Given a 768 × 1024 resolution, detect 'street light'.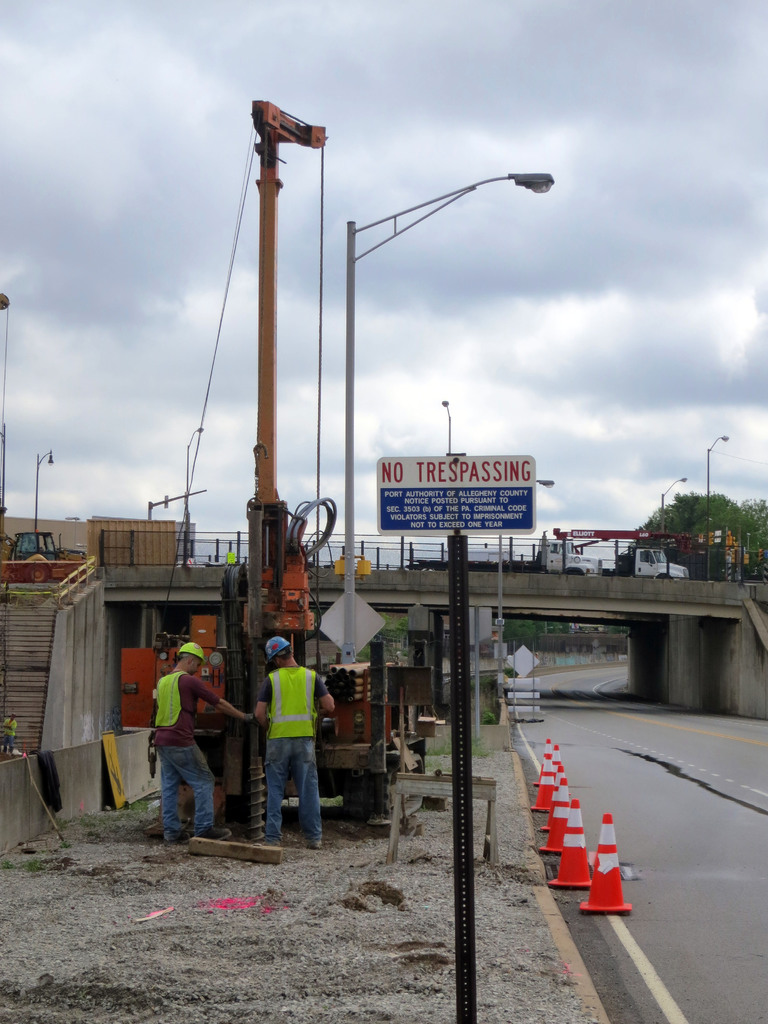
bbox=[657, 474, 692, 545].
